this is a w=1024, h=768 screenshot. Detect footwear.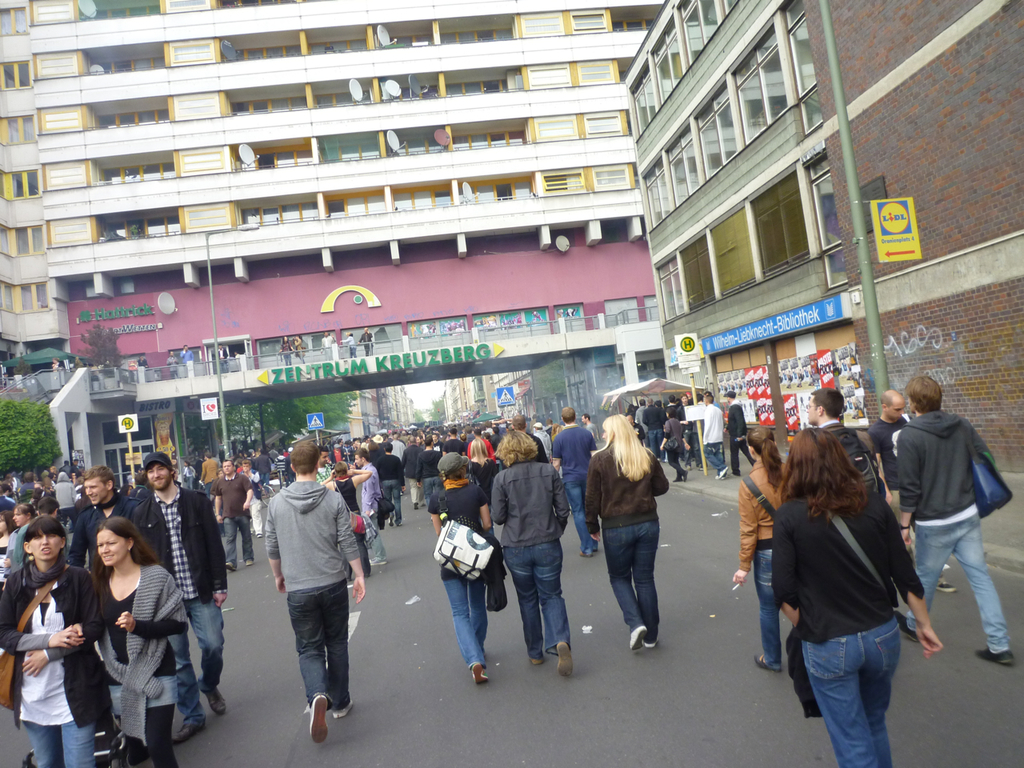
{"left": 974, "top": 646, "right": 1014, "bottom": 664}.
